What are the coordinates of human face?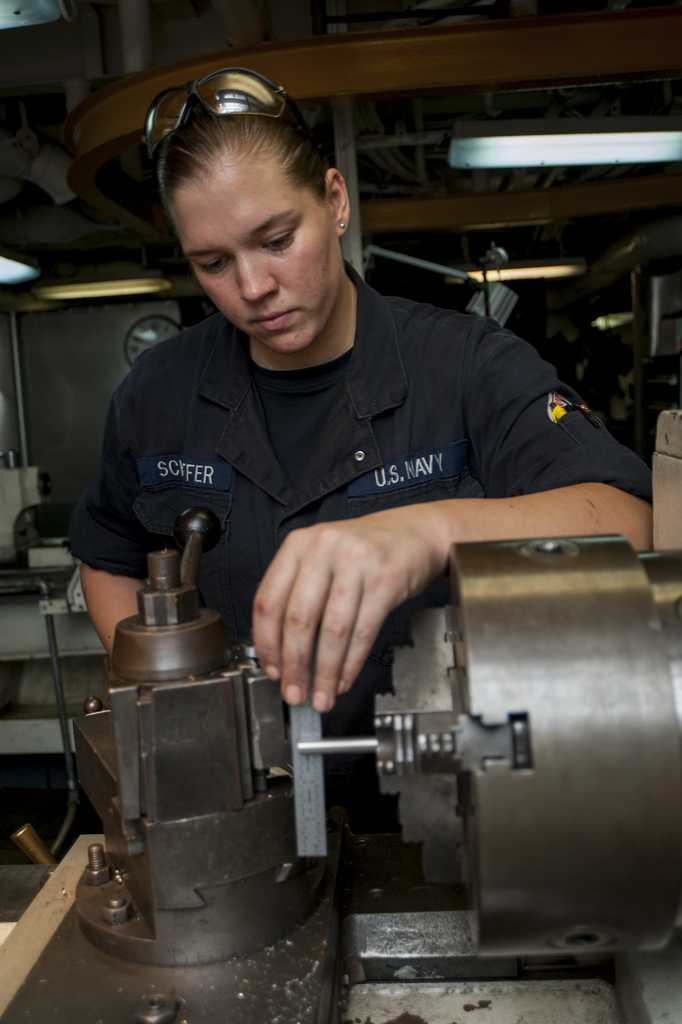
(x1=162, y1=150, x2=332, y2=358).
